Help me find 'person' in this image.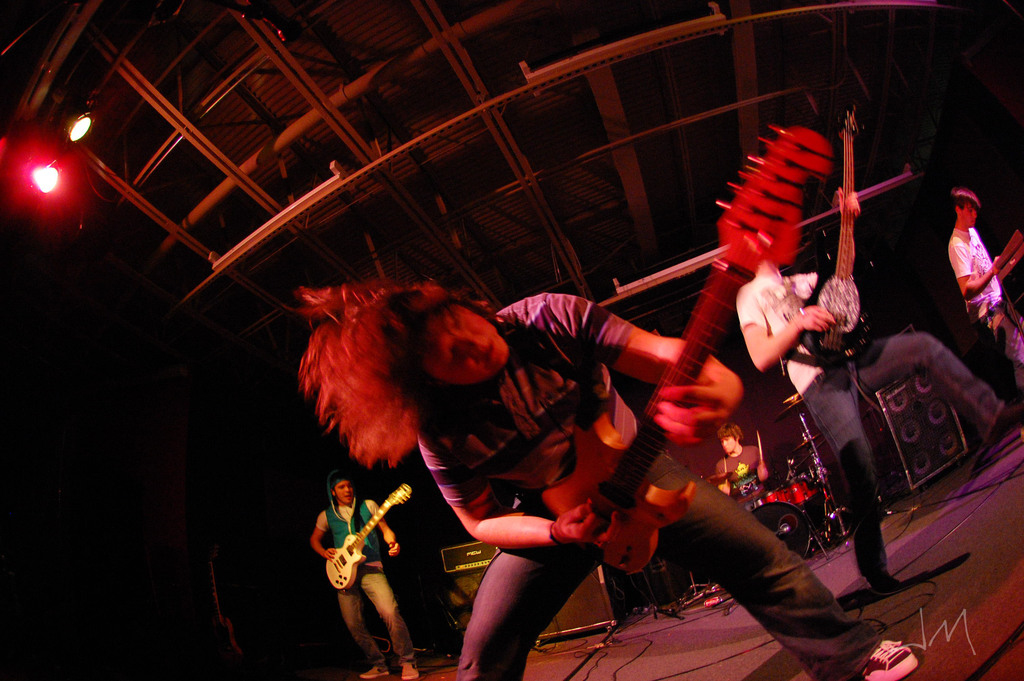
Found it: left=749, top=254, right=1020, bottom=576.
